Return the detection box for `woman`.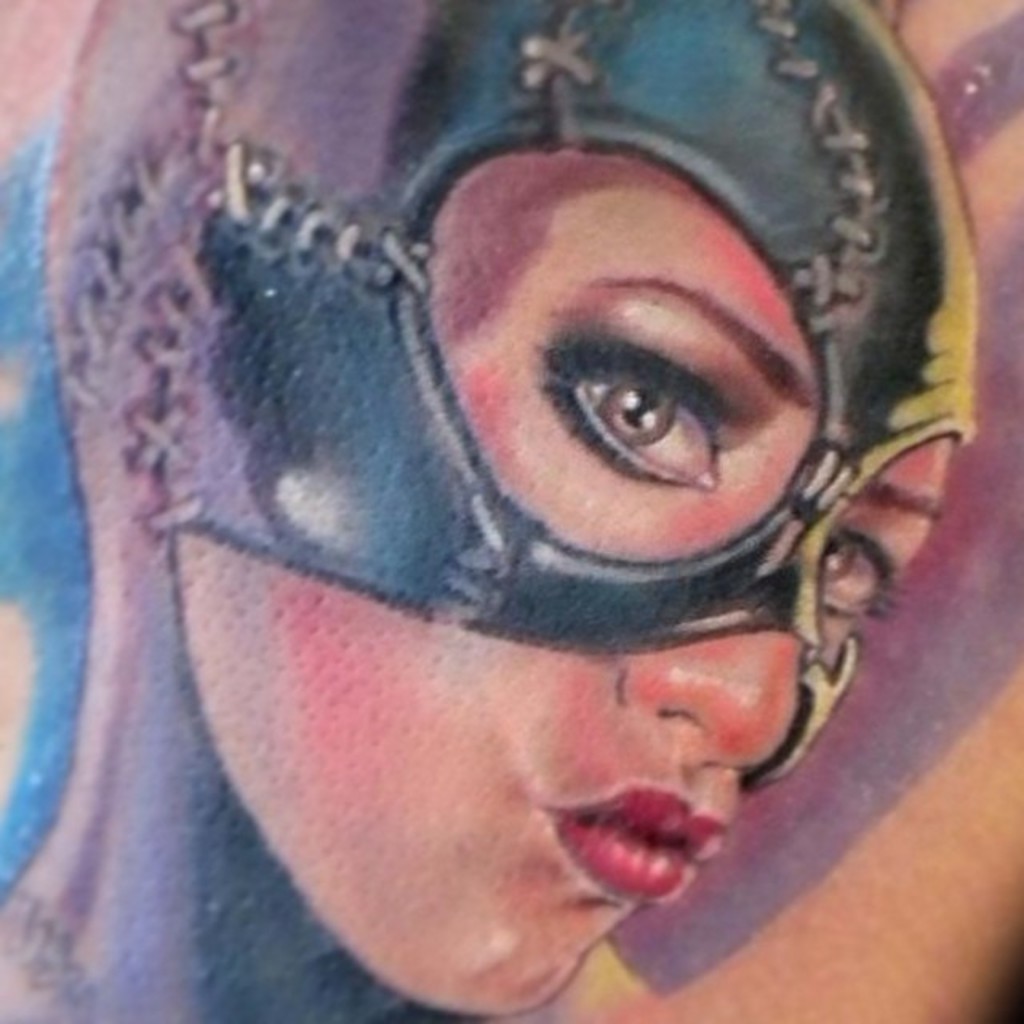
{"x1": 0, "y1": 0, "x2": 1023, "y2": 998}.
